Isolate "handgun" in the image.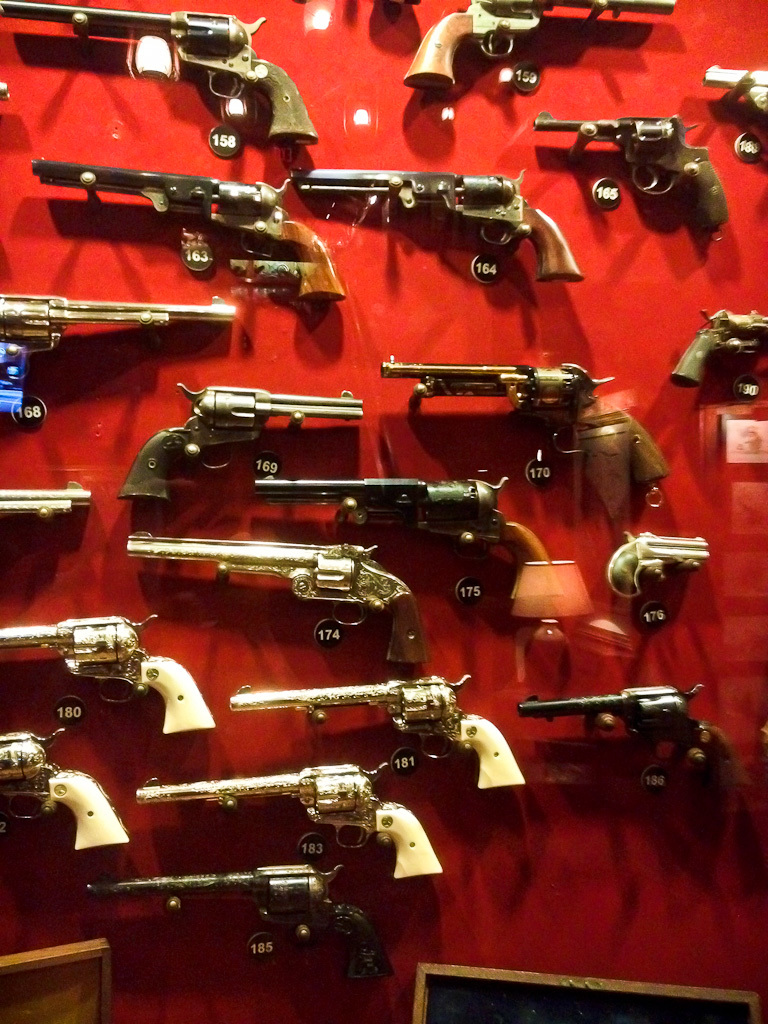
Isolated region: 140:758:443:886.
